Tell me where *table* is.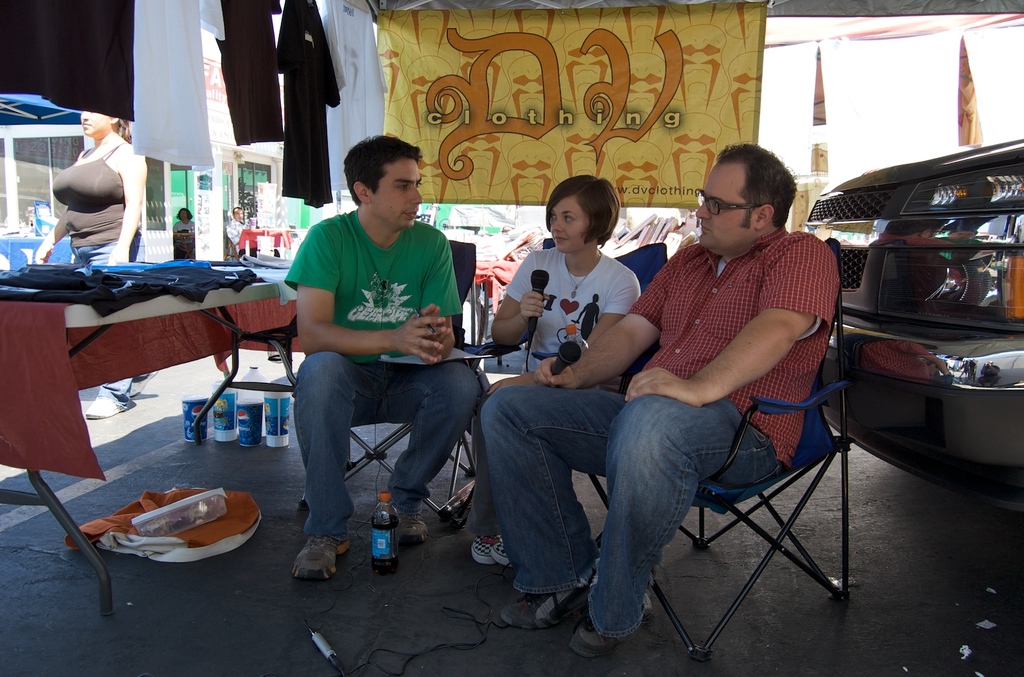
*table* is at x1=169, y1=230, x2=195, y2=257.
